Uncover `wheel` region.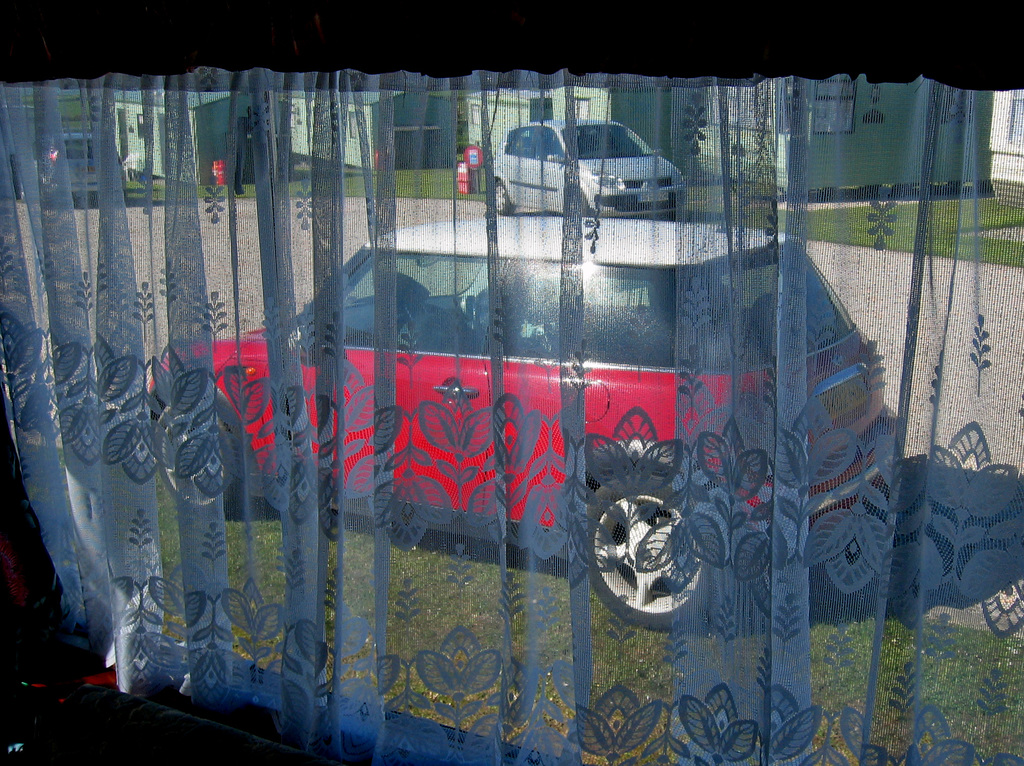
Uncovered: <bbox>596, 495, 708, 616</bbox>.
